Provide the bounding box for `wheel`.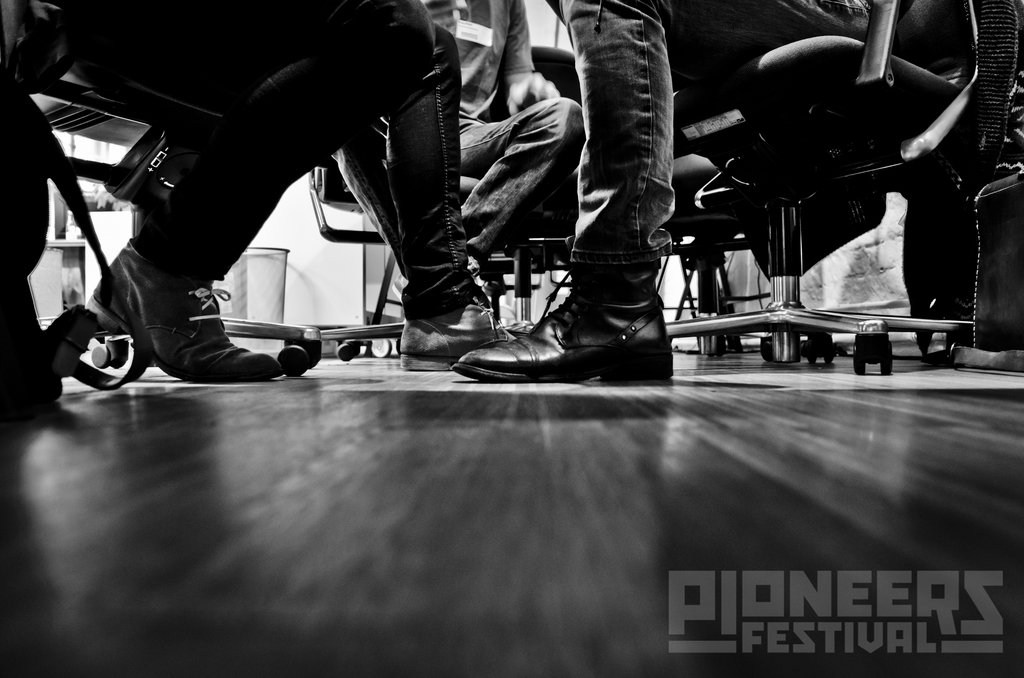
90 342 115 372.
